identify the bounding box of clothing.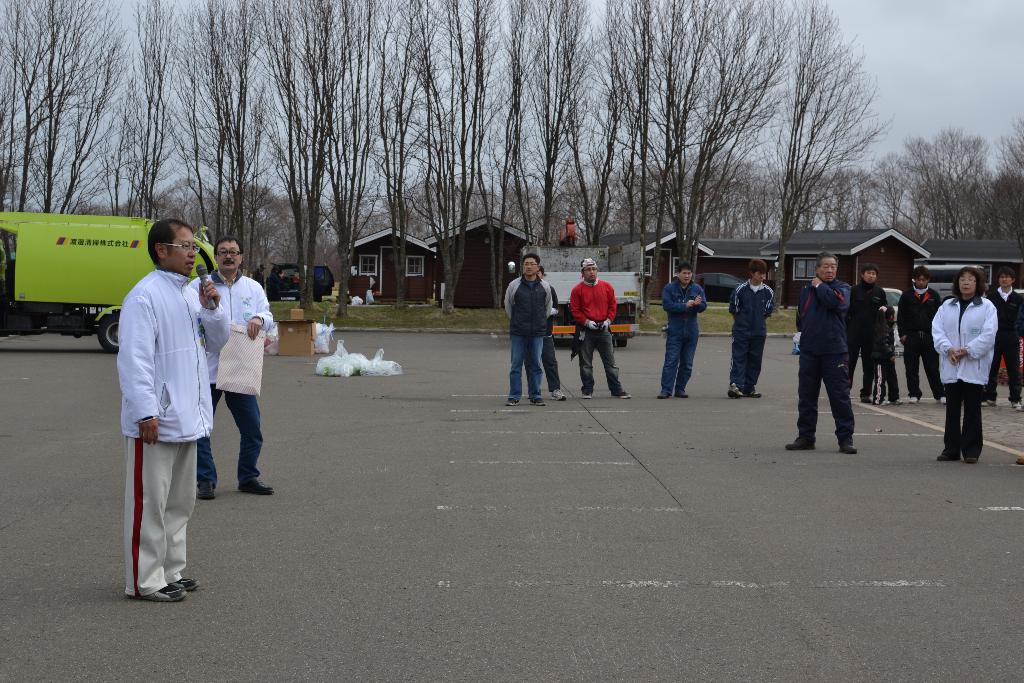
detection(503, 273, 553, 399).
